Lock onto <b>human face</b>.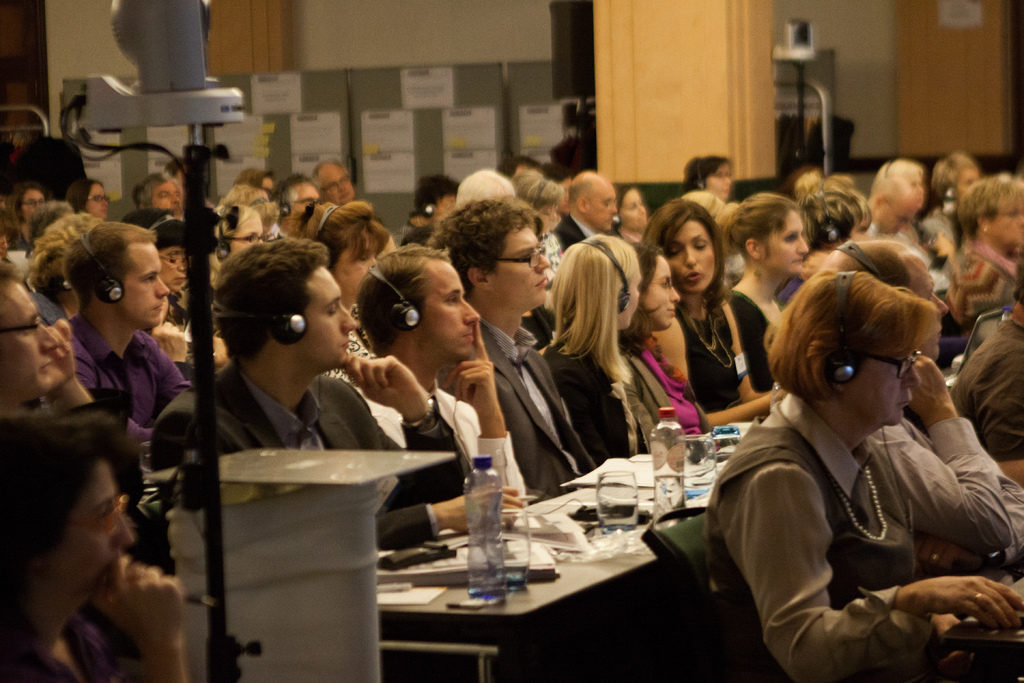
Locked: bbox=[590, 180, 616, 231].
